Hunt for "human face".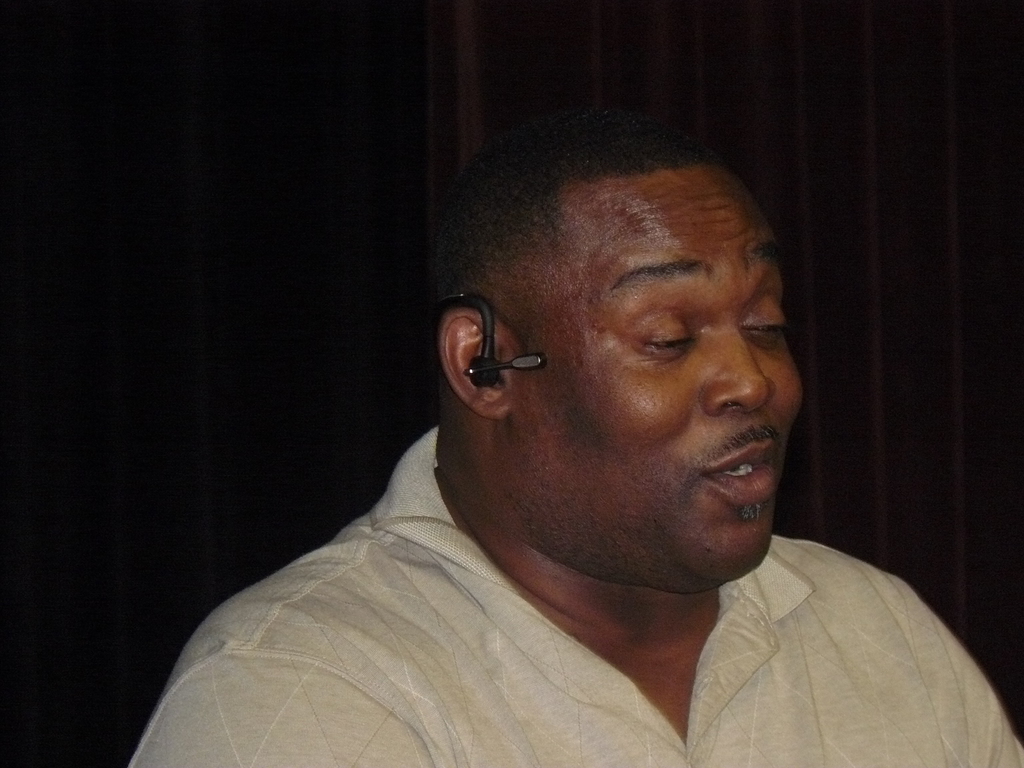
Hunted down at <box>509,168,807,581</box>.
